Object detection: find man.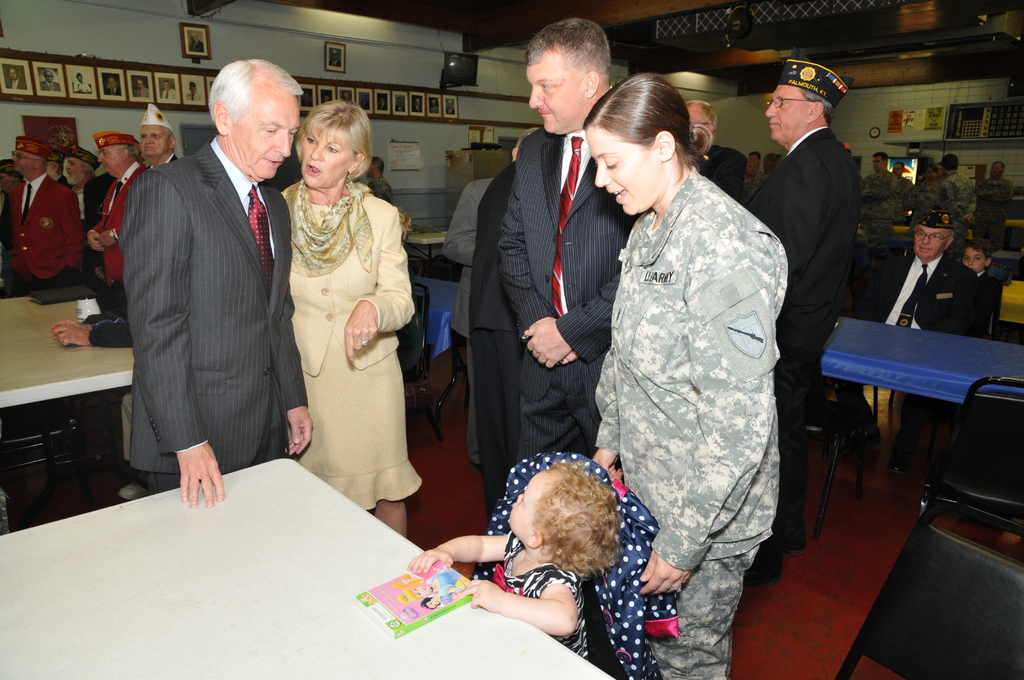
rect(856, 204, 982, 460).
